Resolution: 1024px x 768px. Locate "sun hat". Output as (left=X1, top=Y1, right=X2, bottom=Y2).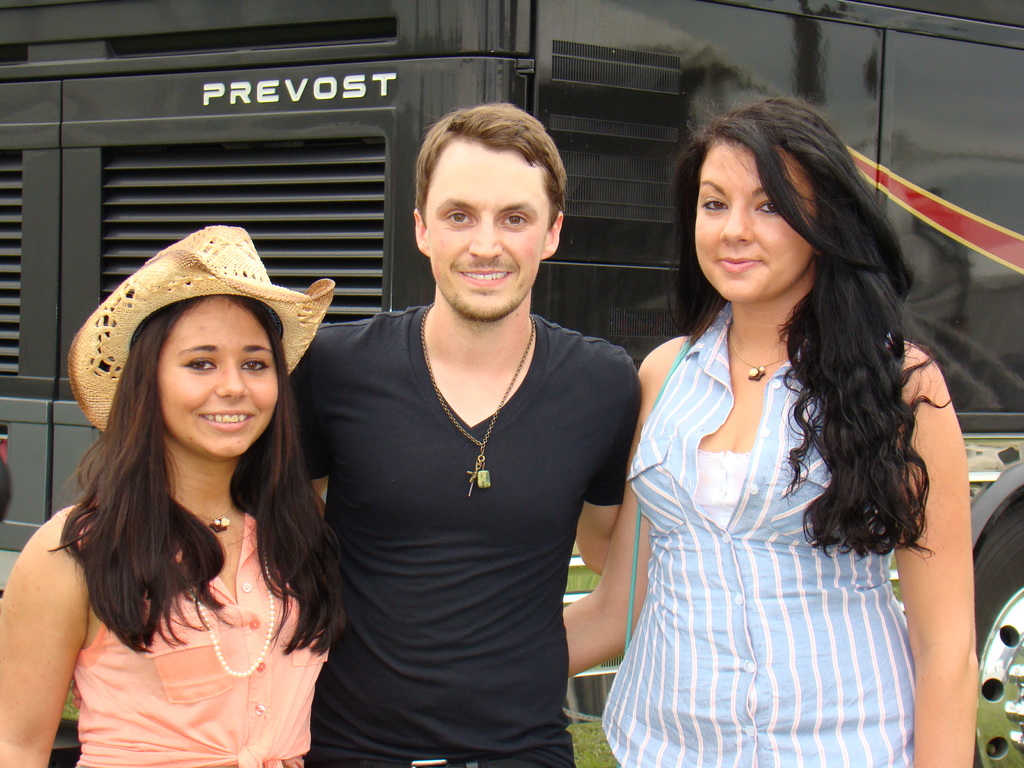
(left=66, top=225, right=337, bottom=431).
